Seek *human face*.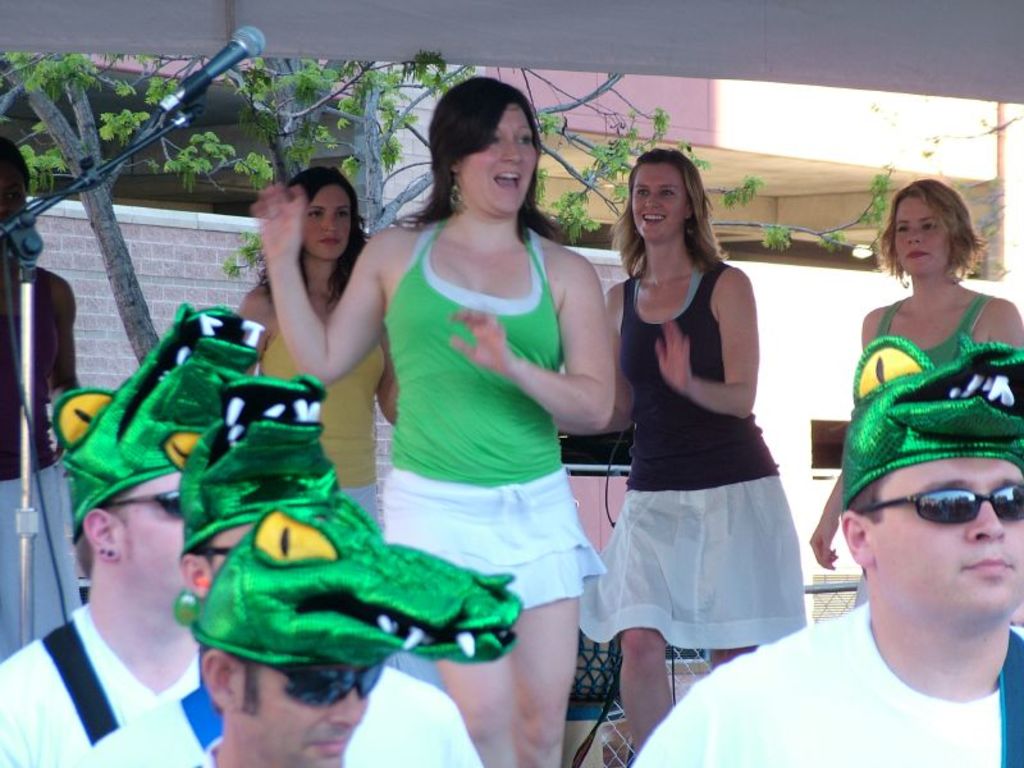
632:164:689:246.
